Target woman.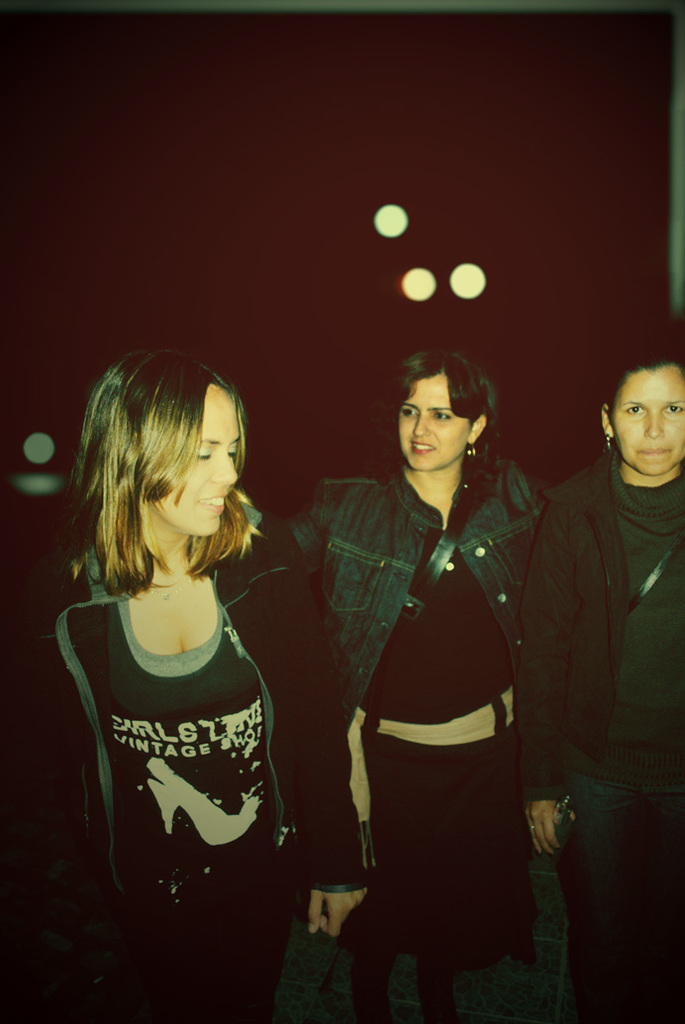
Target region: {"x1": 509, "y1": 343, "x2": 684, "y2": 1023}.
